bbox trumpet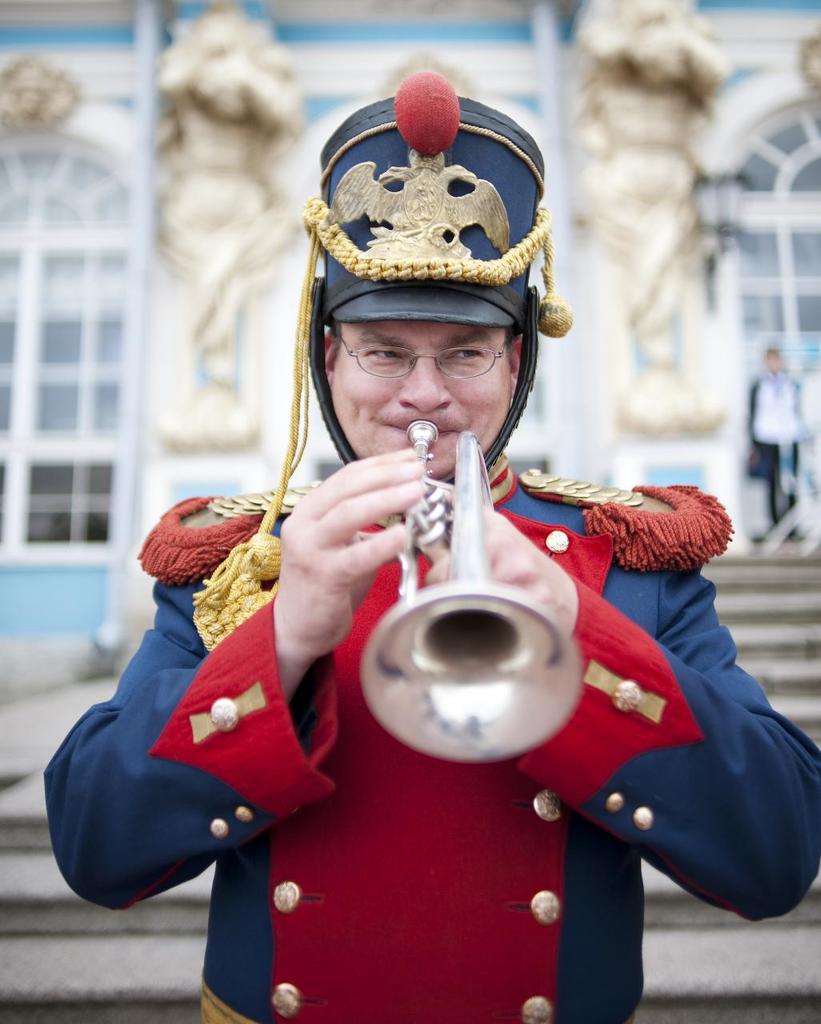
x1=361, y1=418, x2=586, y2=758
